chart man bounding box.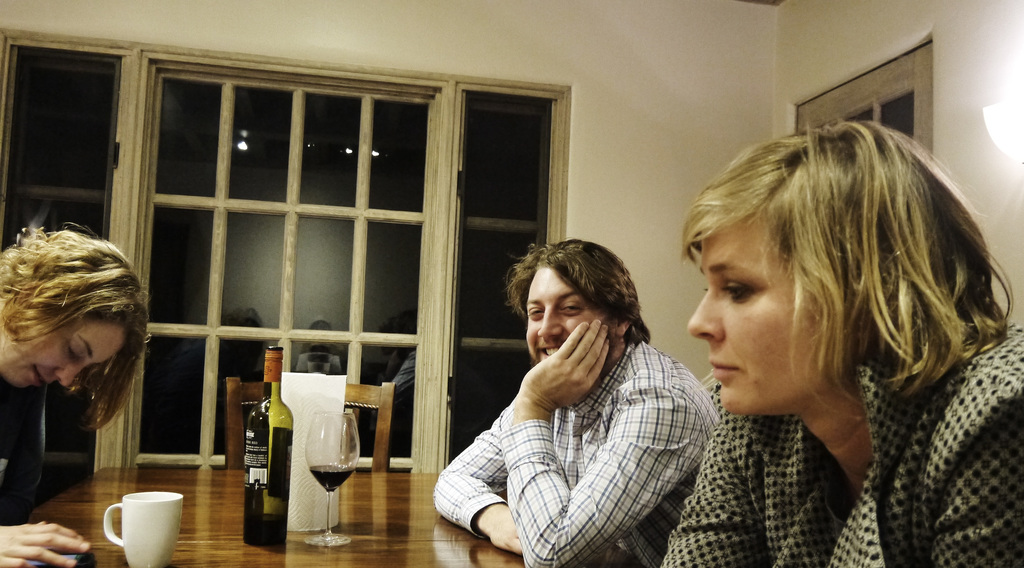
Charted: bbox(436, 231, 724, 563).
